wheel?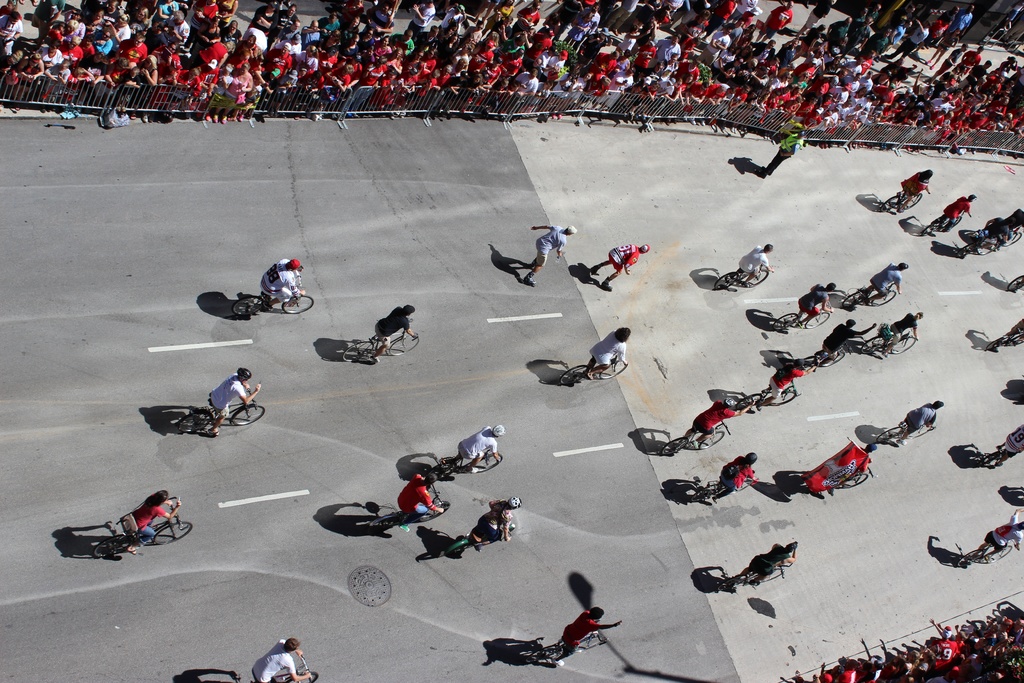
559, 363, 595, 386
